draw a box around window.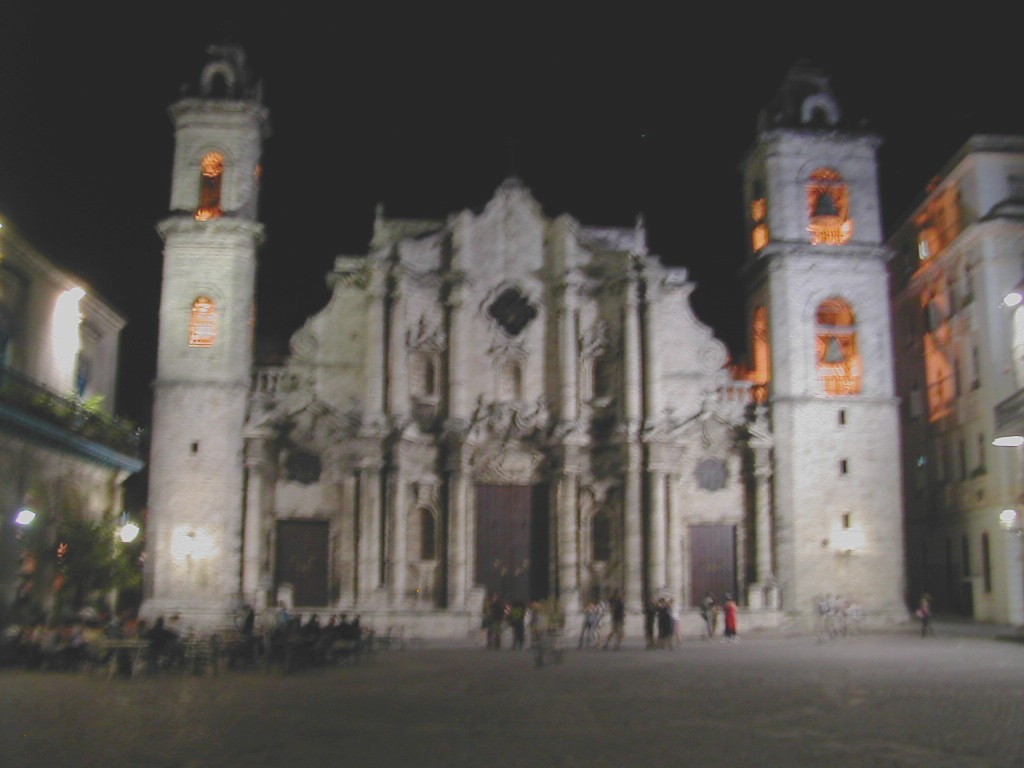
406, 480, 441, 573.
